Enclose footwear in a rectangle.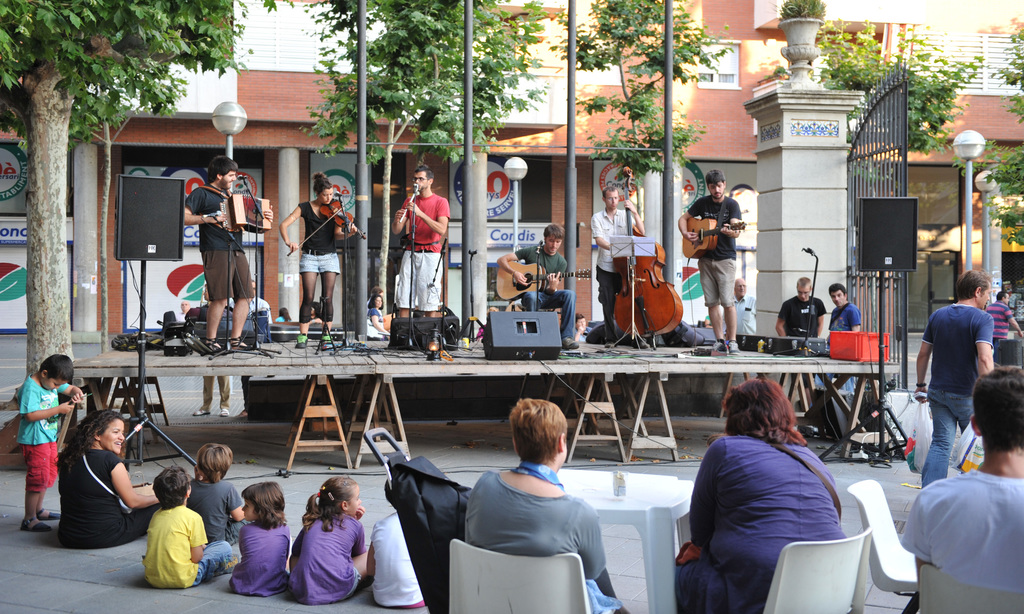
bbox=[297, 334, 307, 349].
